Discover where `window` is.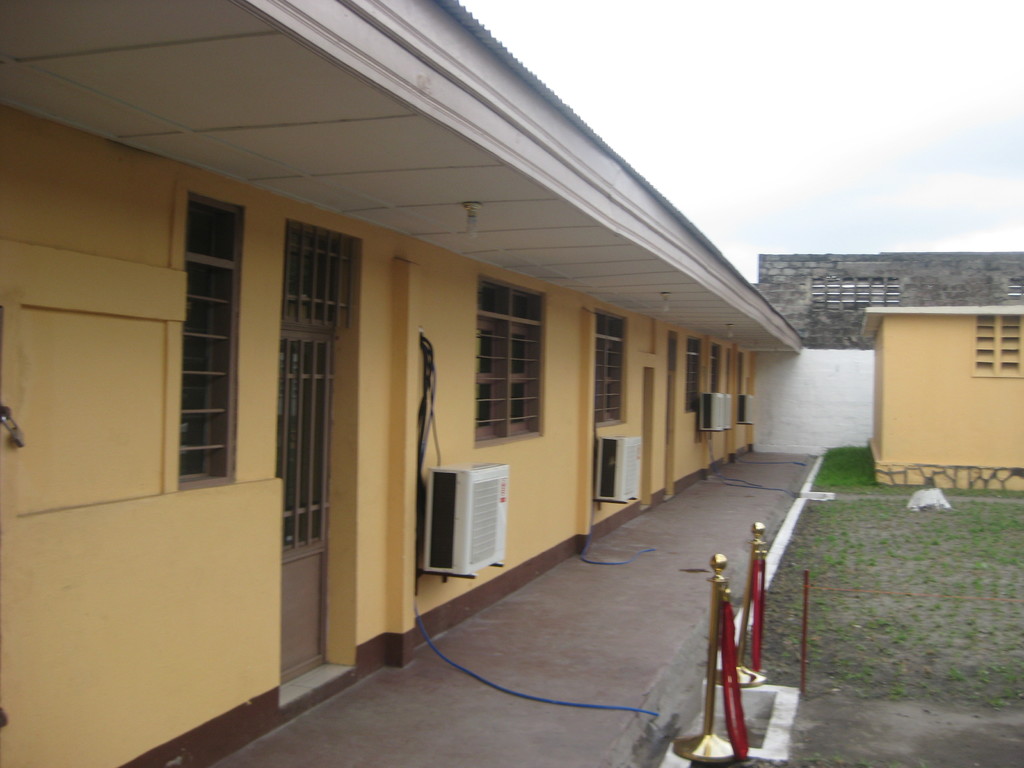
Discovered at <region>978, 311, 1021, 379</region>.
